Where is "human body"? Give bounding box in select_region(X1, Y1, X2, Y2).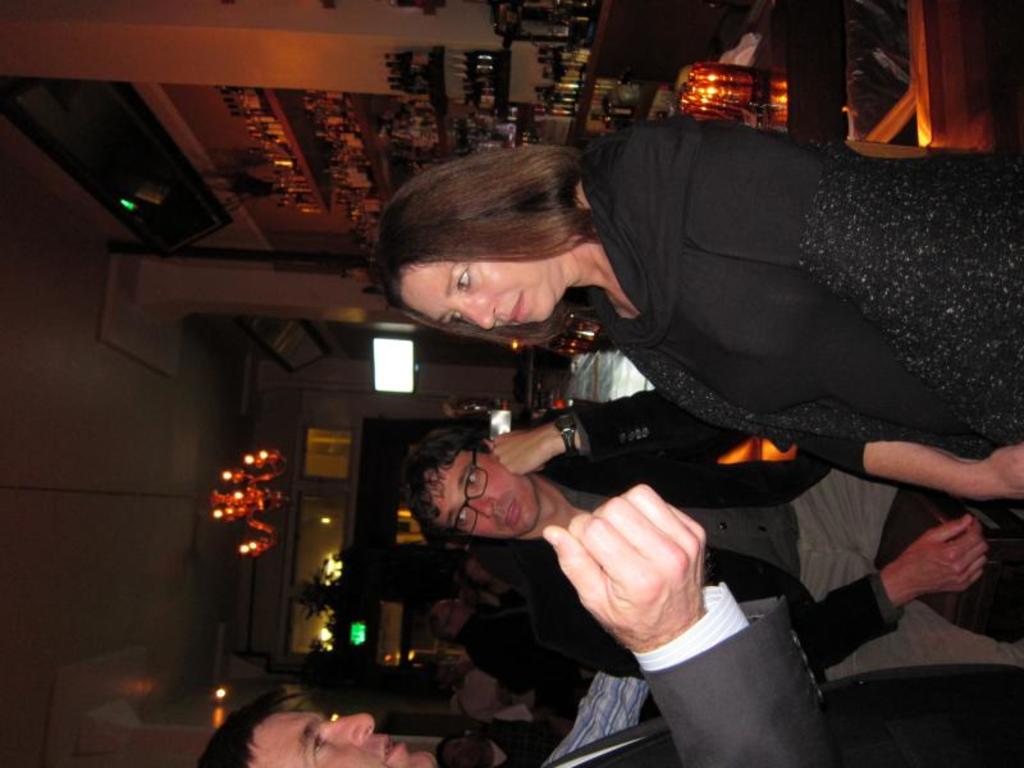
select_region(420, 573, 608, 726).
